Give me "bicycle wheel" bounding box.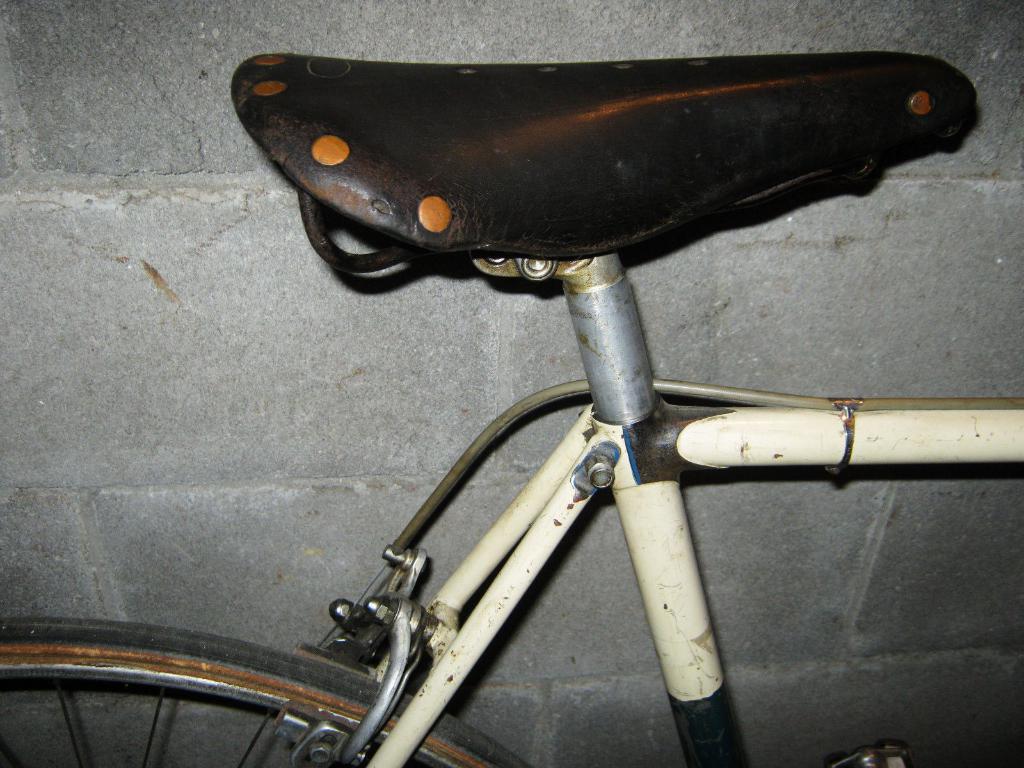
l=0, t=617, r=530, b=767.
